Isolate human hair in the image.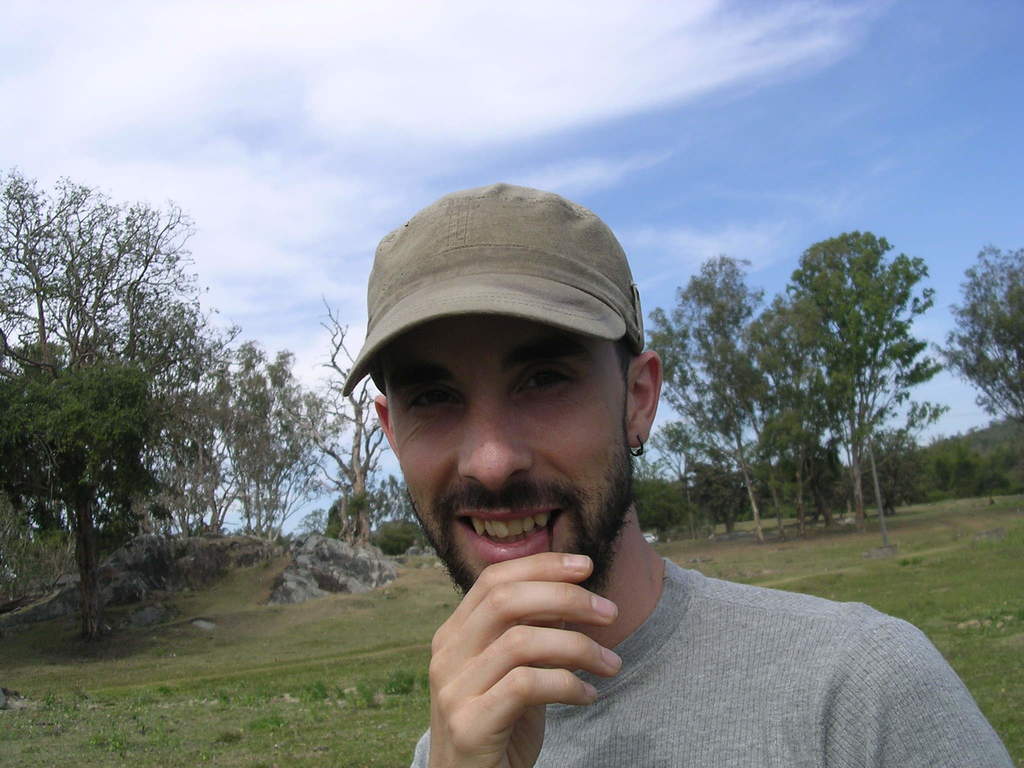
Isolated region: (x1=610, y1=333, x2=638, y2=374).
